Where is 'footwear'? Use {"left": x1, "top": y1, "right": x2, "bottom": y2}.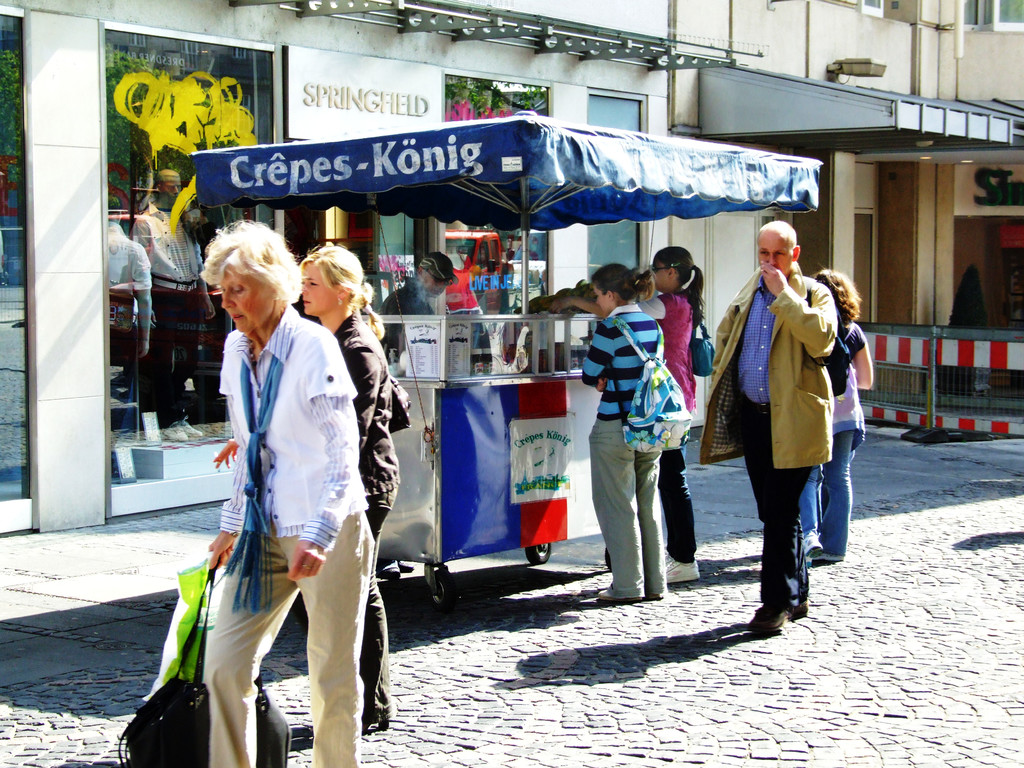
{"left": 595, "top": 584, "right": 646, "bottom": 603}.
